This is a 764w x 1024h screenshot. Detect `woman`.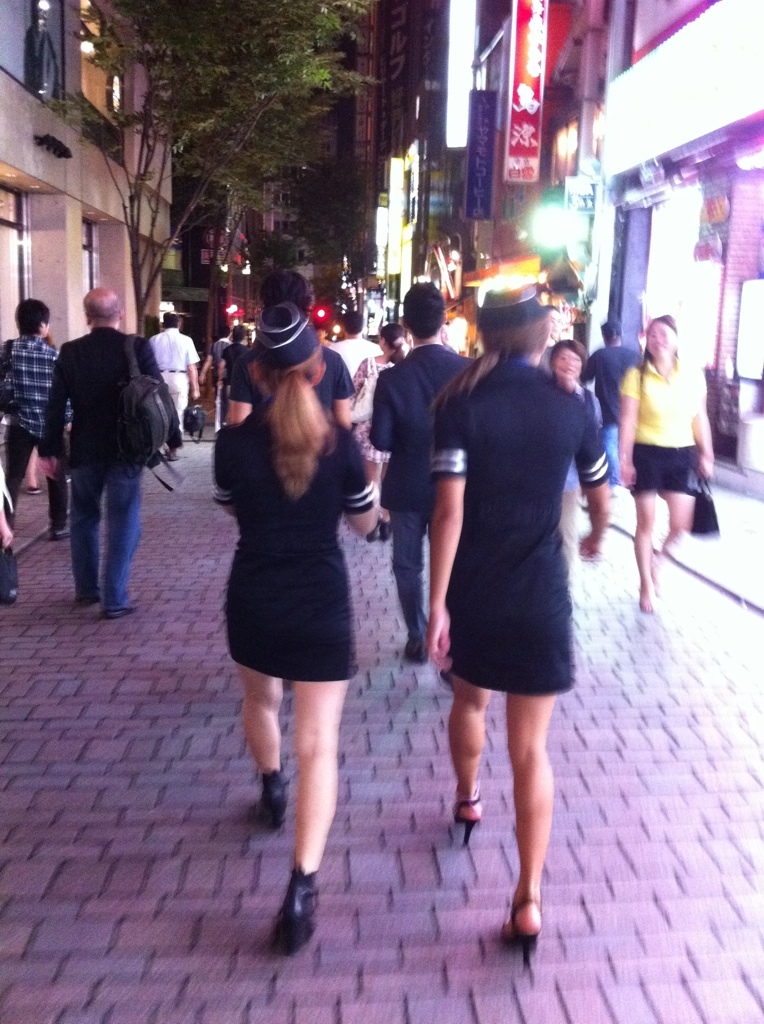
BBox(610, 313, 715, 612).
